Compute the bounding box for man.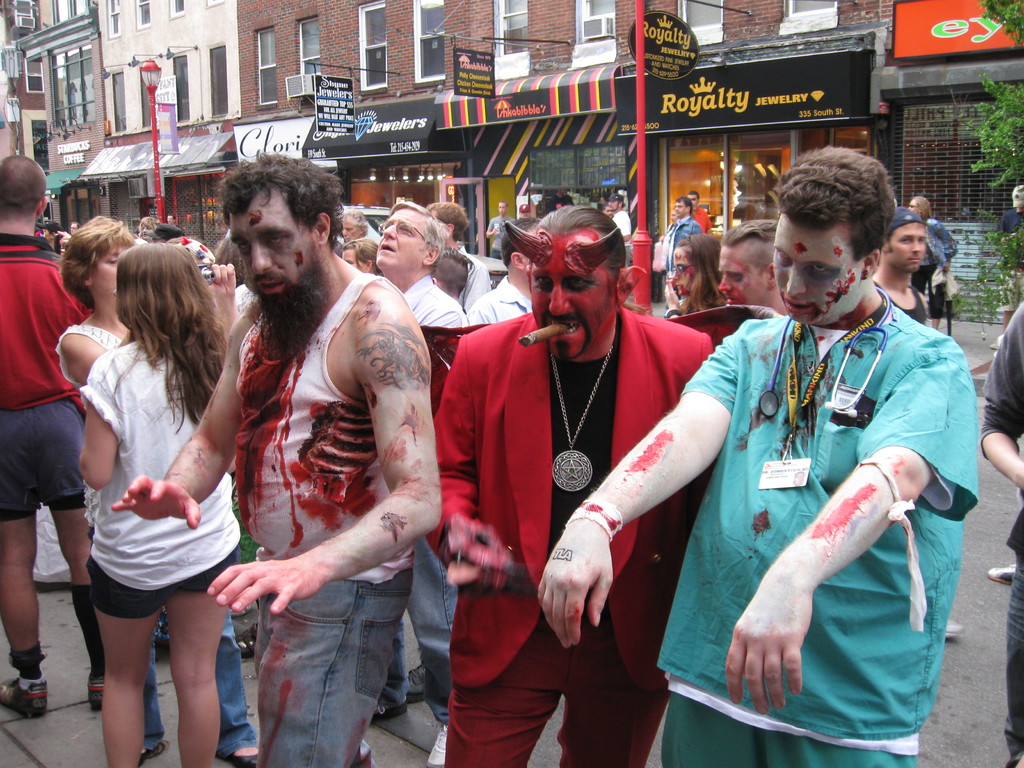
[x1=608, y1=193, x2=630, y2=244].
